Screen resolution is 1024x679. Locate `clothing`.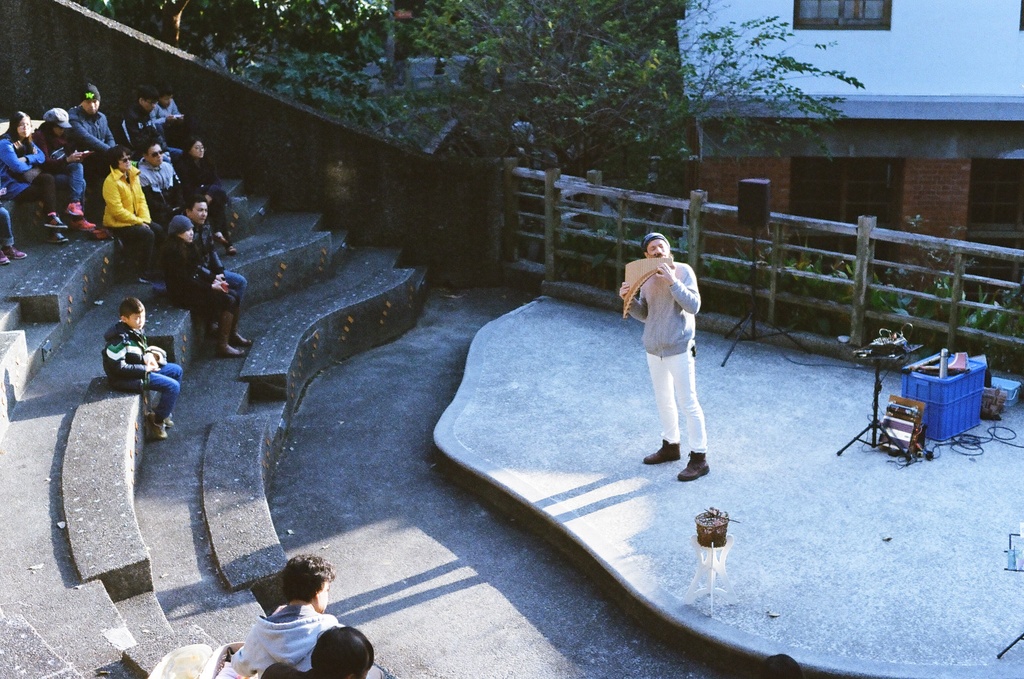
{"x1": 637, "y1": 240, "x2": 724, "y2": 448}.
